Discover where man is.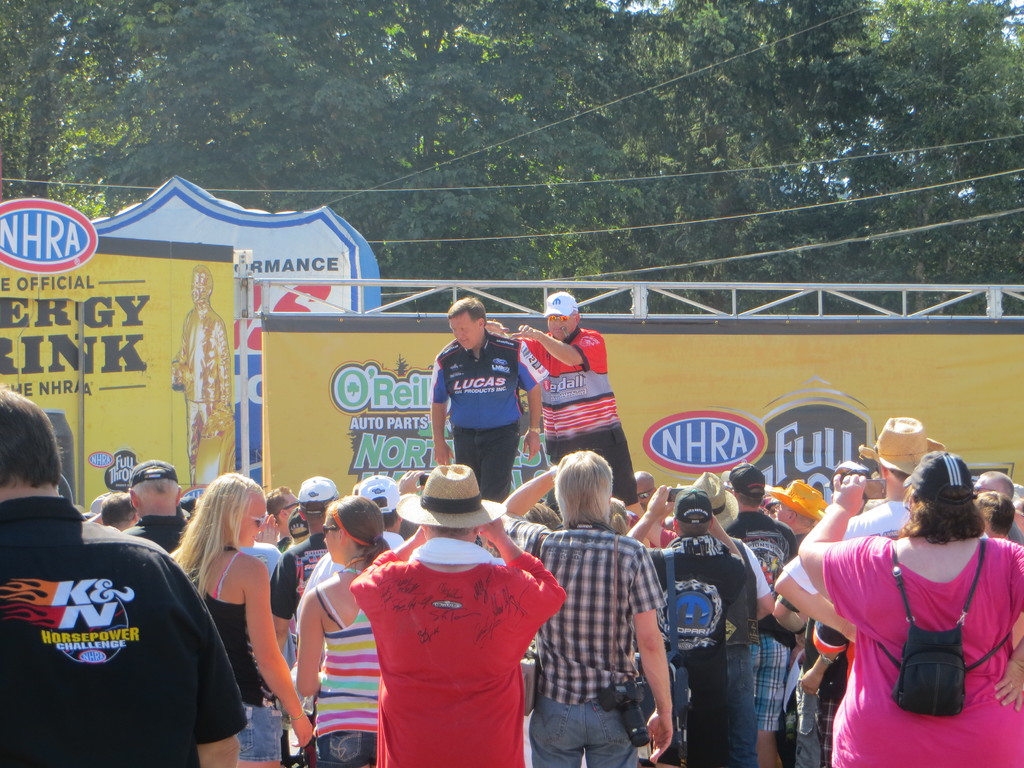
Discovered at <box>500,436,681,767</box>.
